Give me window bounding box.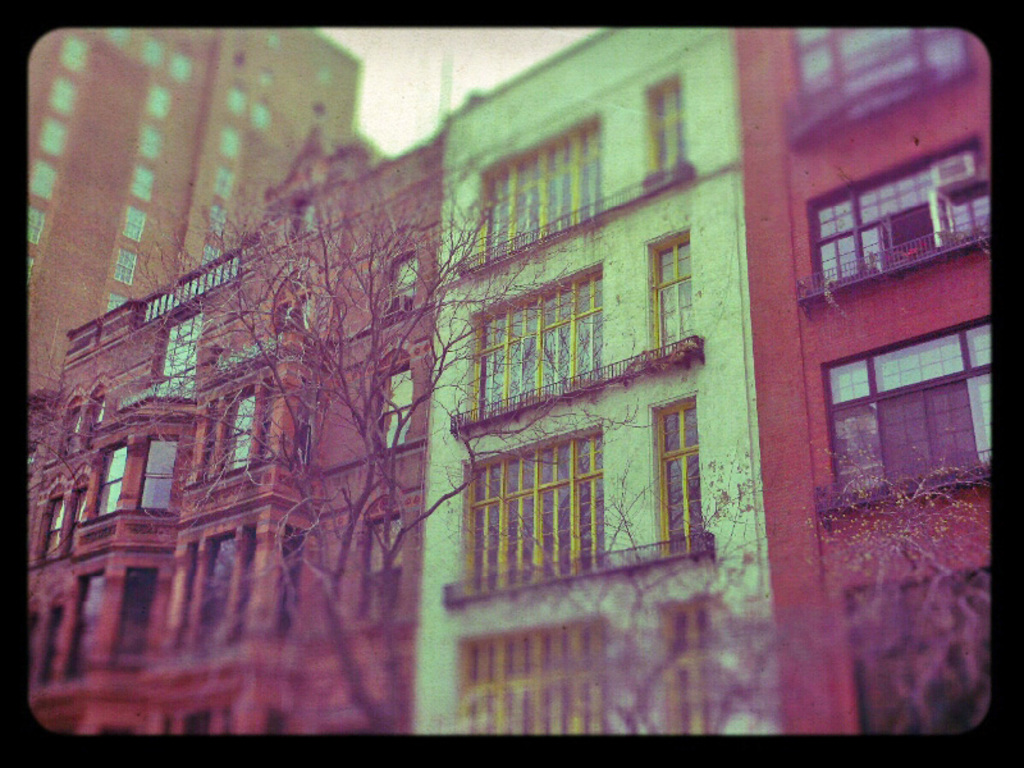
bbox=(41, 474, 70, 548).
